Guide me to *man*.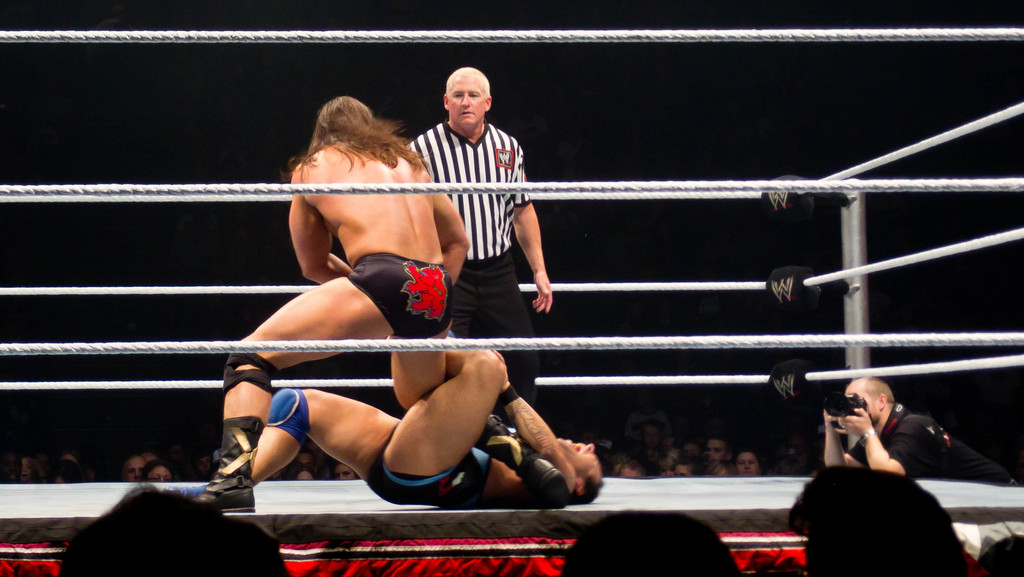
Guidance: [left=122, top=455, right=149, bottom=482].
